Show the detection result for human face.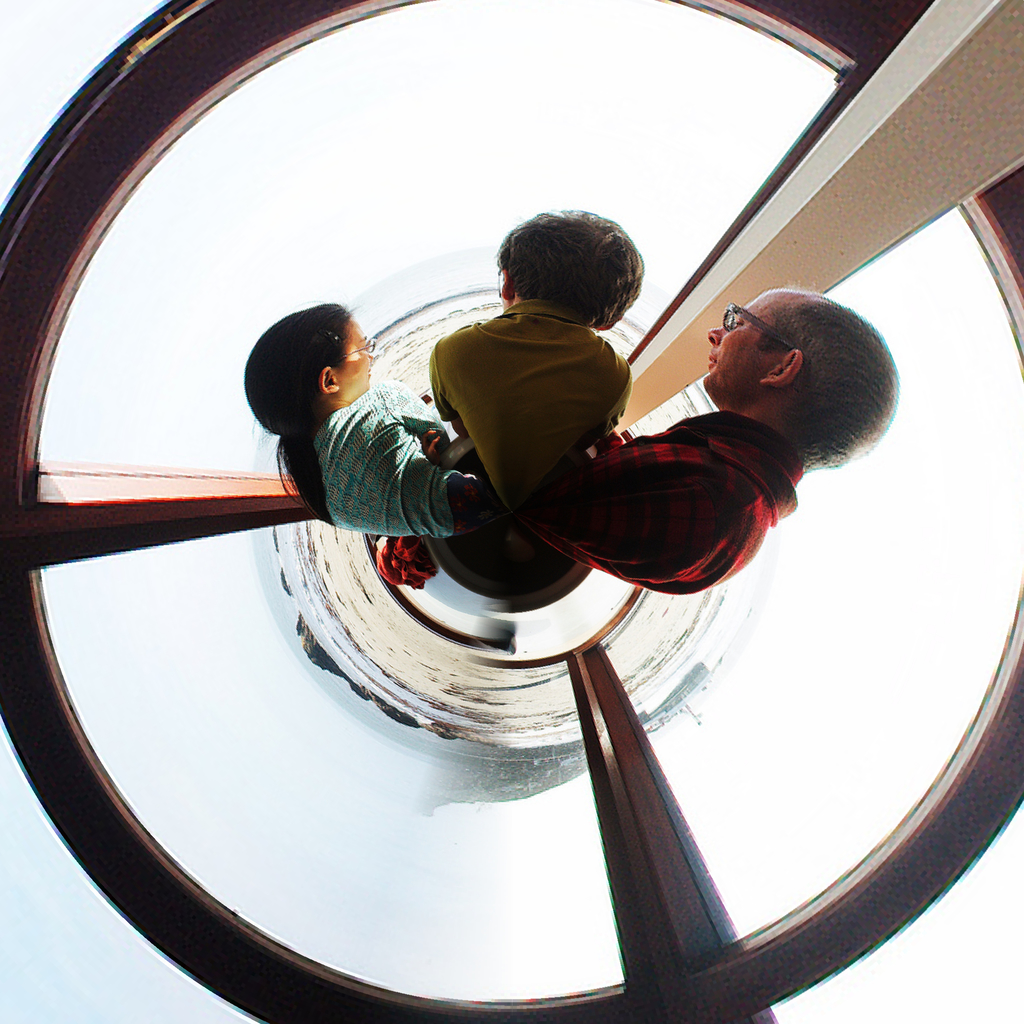
box(344, 323, 375, 393).
